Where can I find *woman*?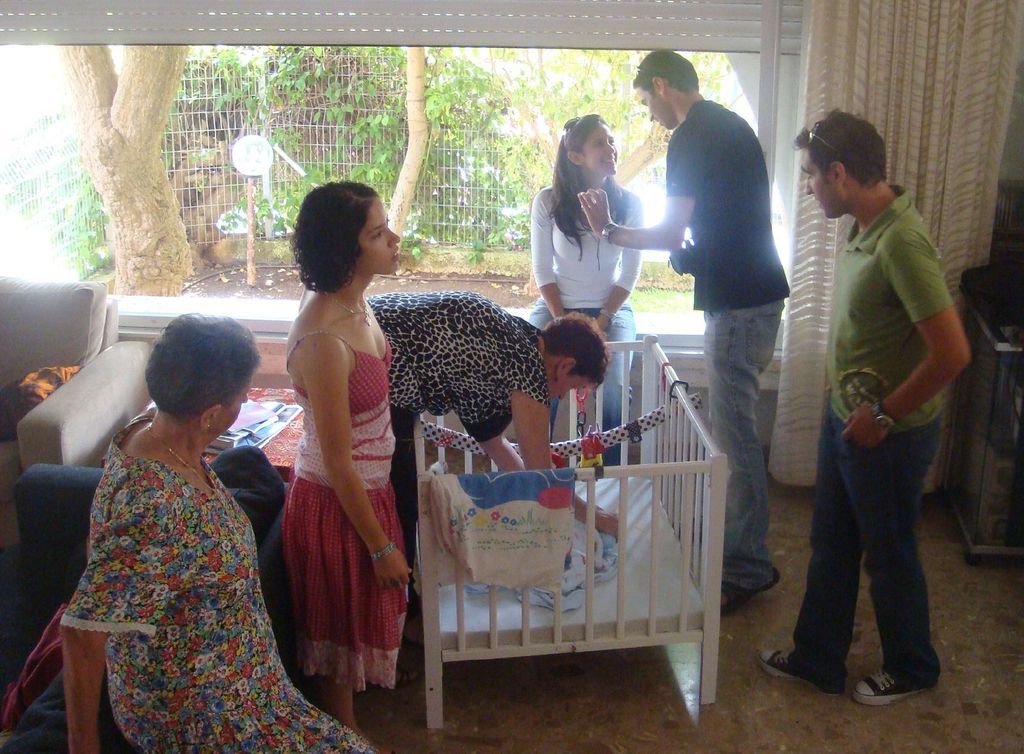
You can find it at (left=278, top=173, right=401, bottom=742).
